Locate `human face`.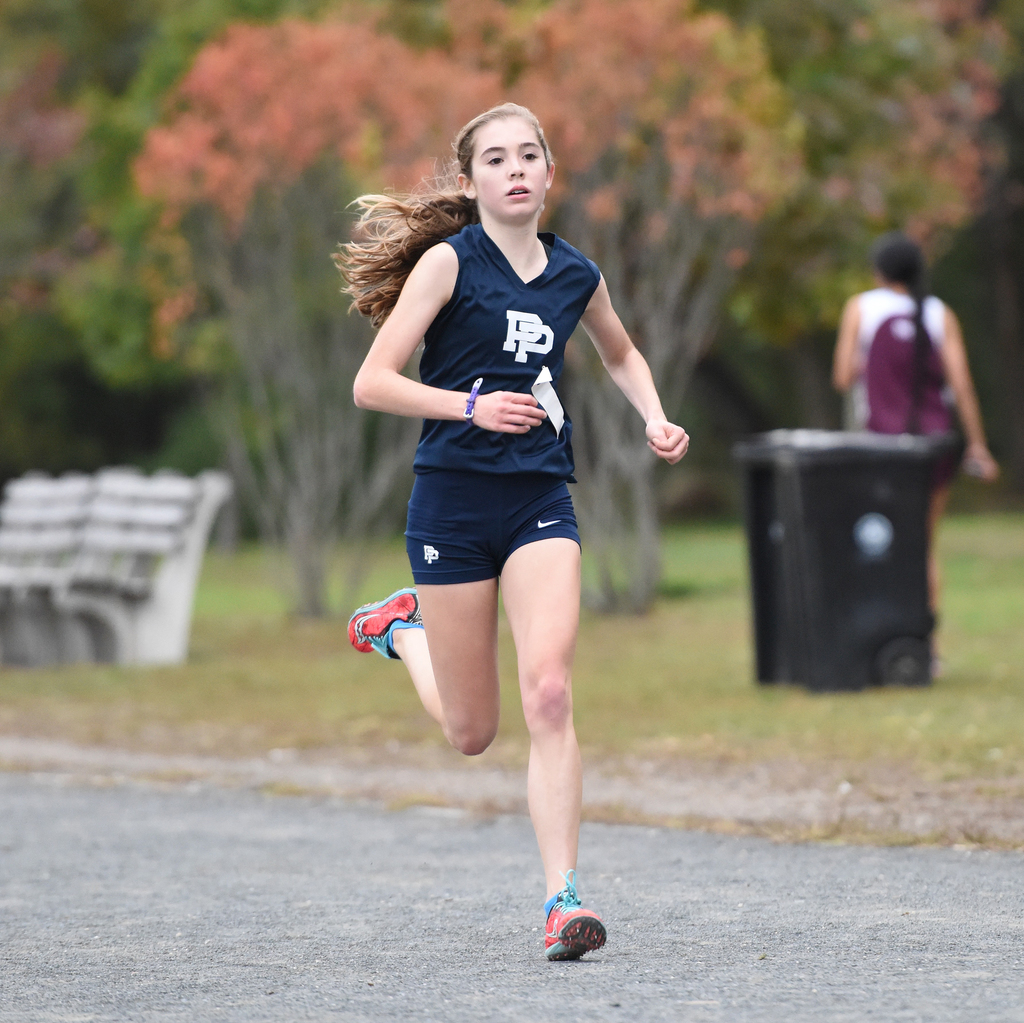
Bounding box: [474,114,541,212].
